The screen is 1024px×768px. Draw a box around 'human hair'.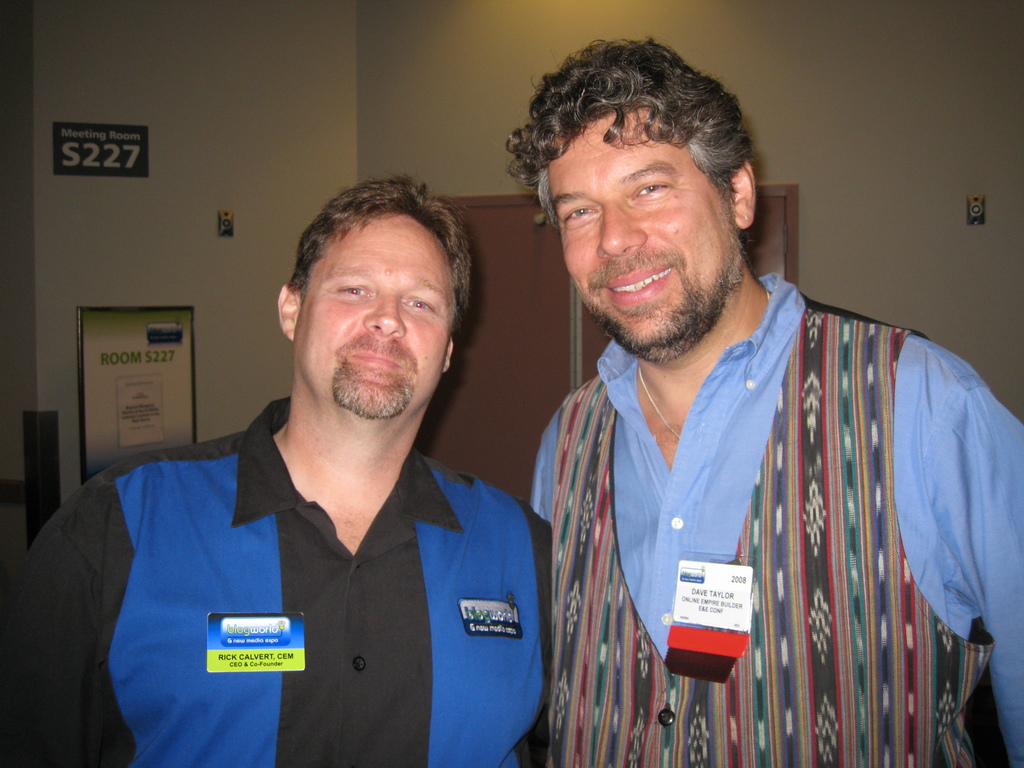
select_region(502, 33, 760, 237).
